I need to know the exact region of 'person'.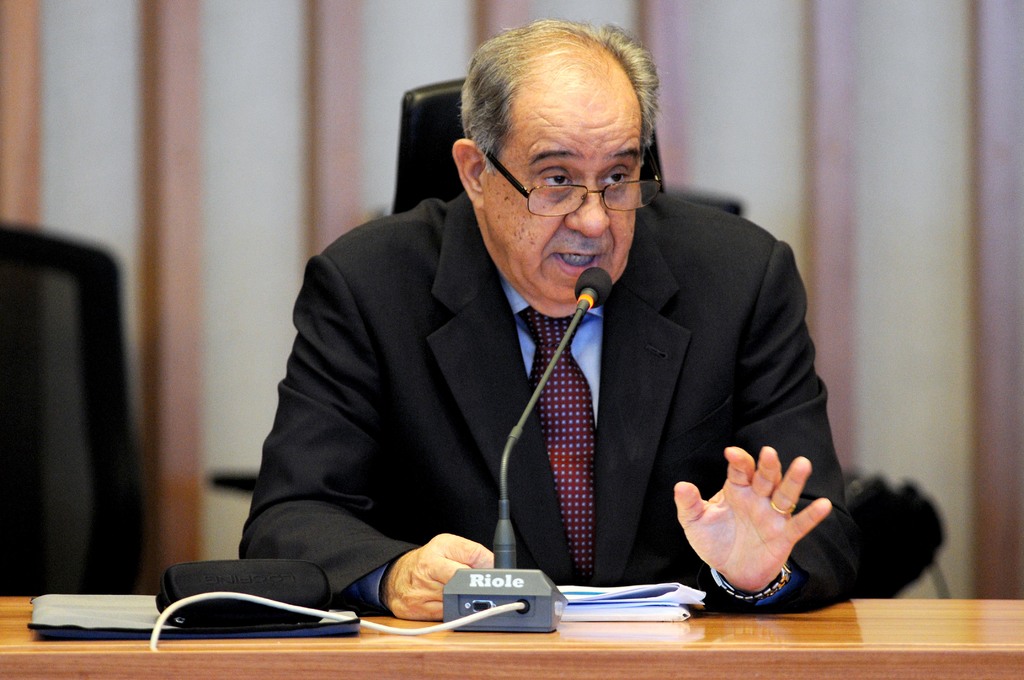
Region: BBox(202, 74, 865, 643).
